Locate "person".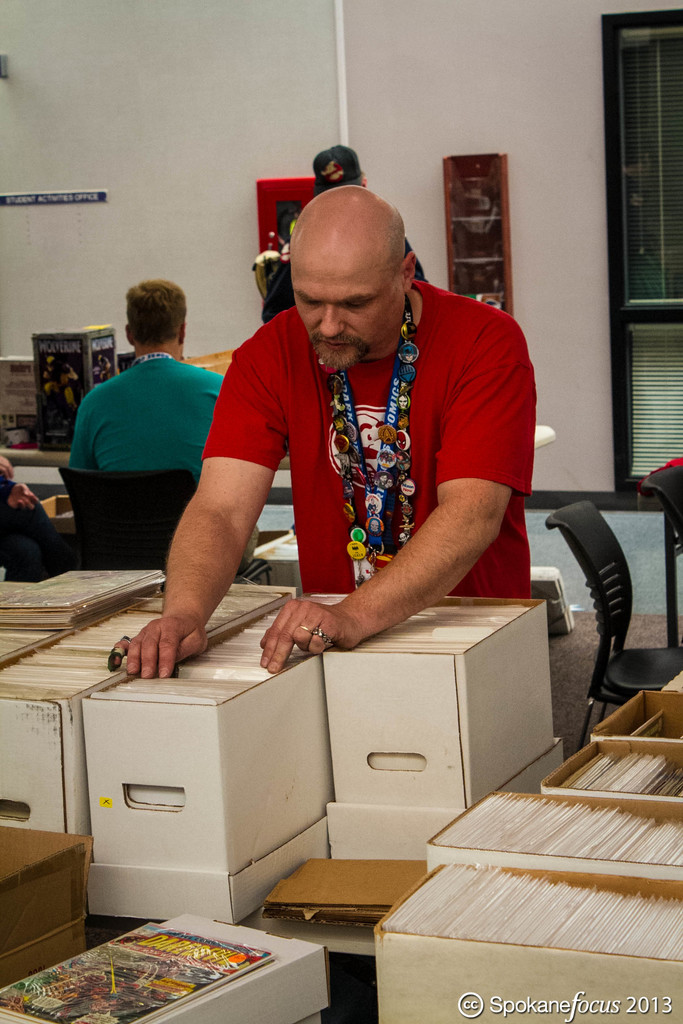
Bounding box: locate(70, 281, 256, 568).
